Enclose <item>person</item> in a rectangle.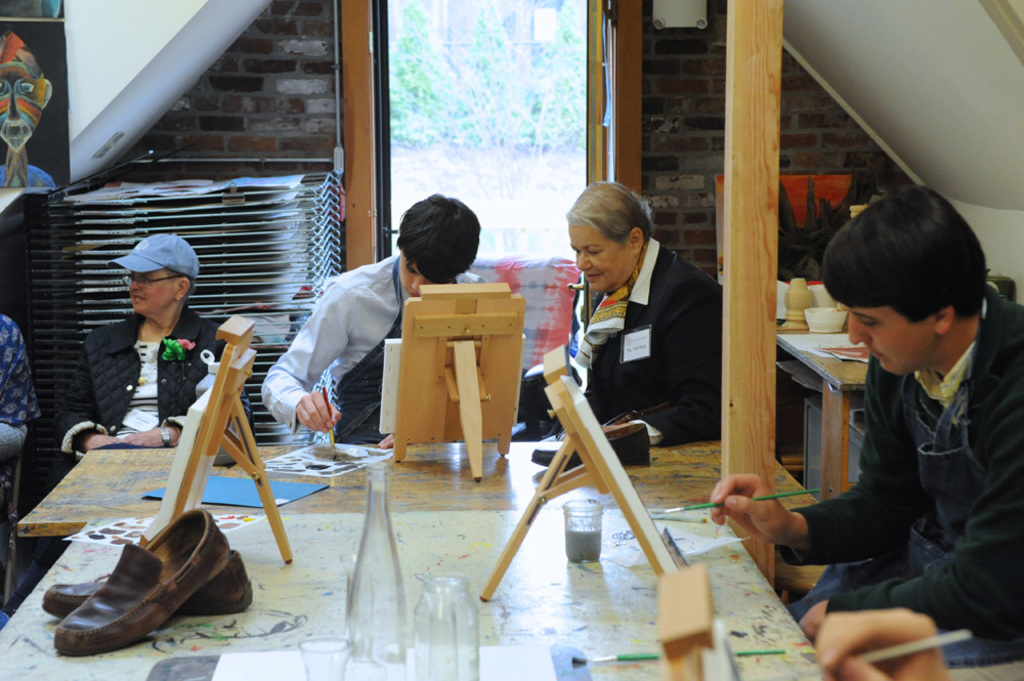
(49,235,239,455).
